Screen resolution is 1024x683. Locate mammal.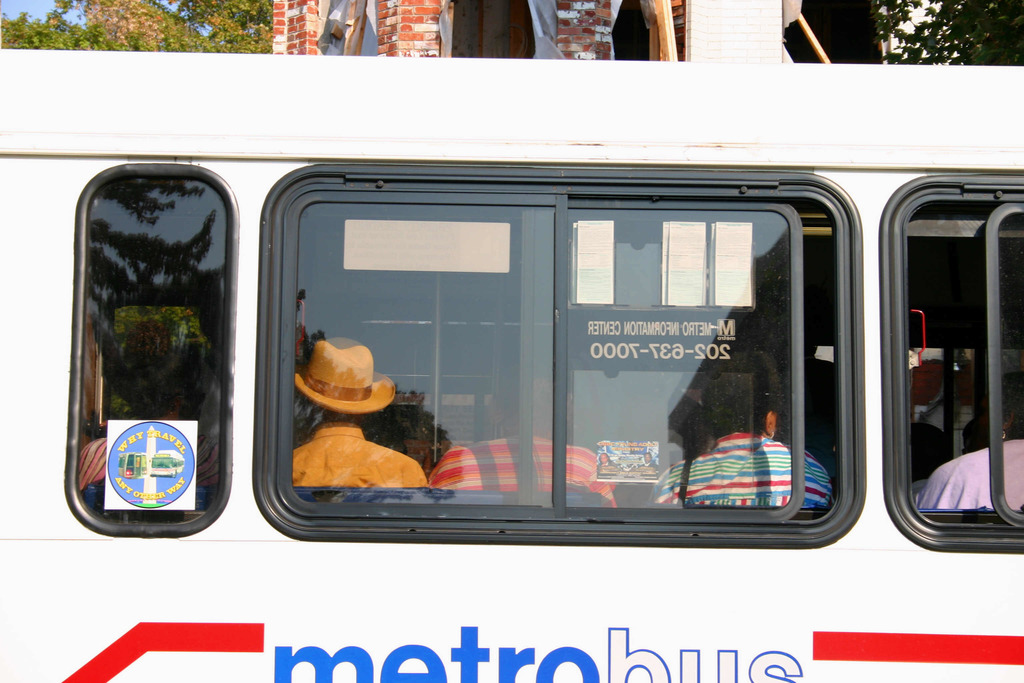
[x1=281, y1=335, x2=425, y2=495].
